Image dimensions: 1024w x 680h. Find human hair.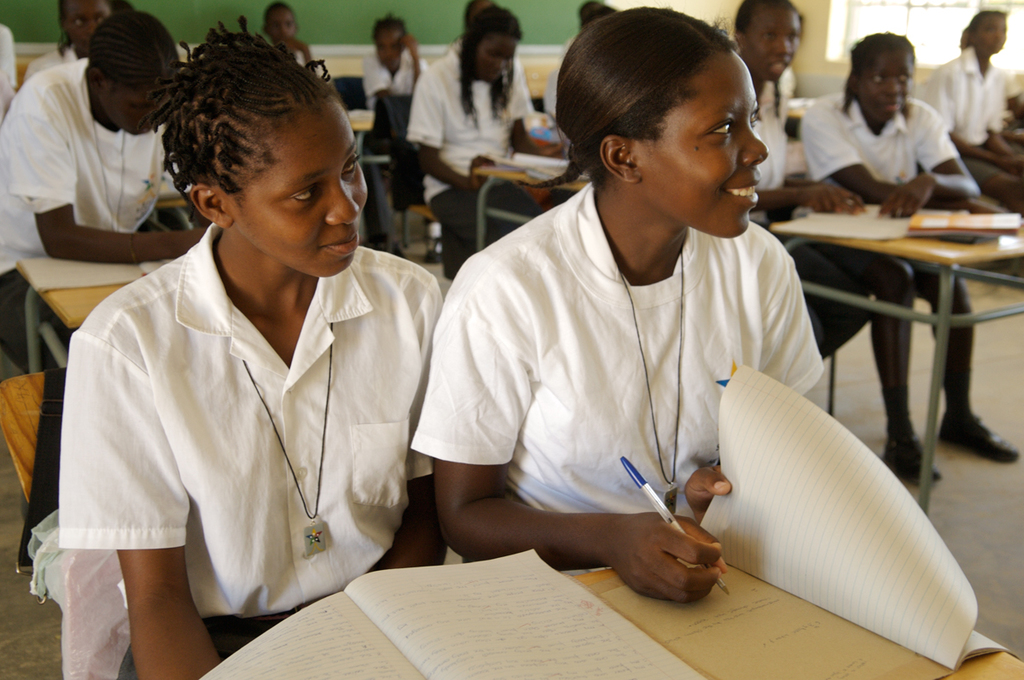
x1=371 y1=9 x2=409 y2=38.
